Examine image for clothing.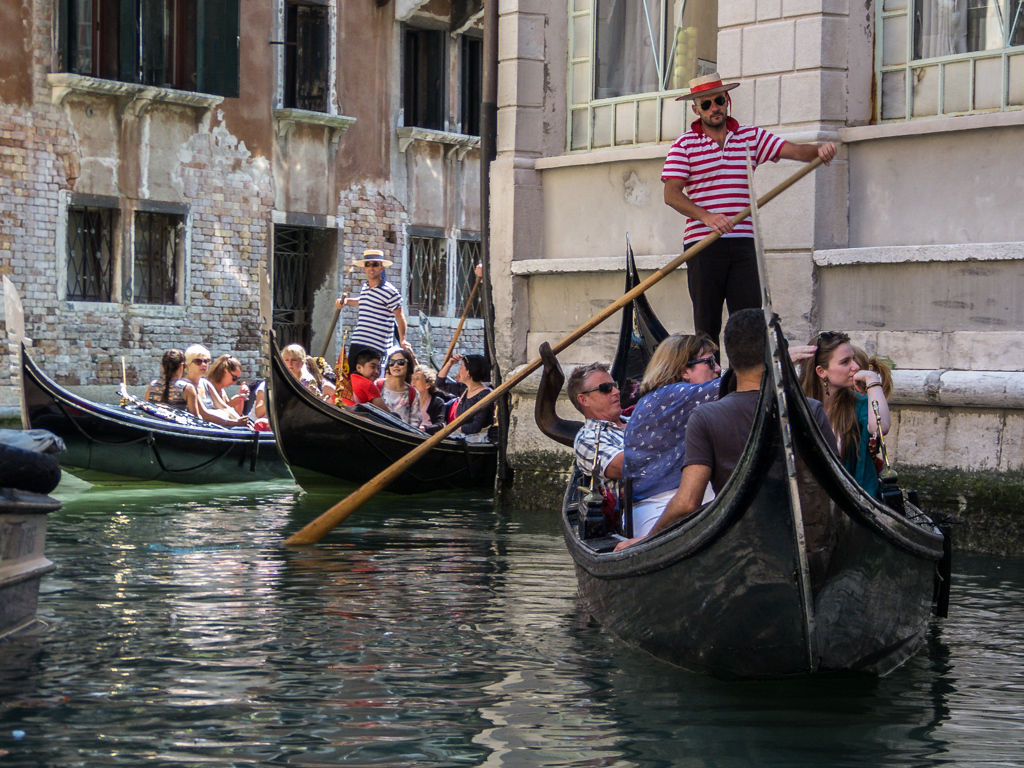
Examination result: (left=449, top=393, right=497, bottom=433).
